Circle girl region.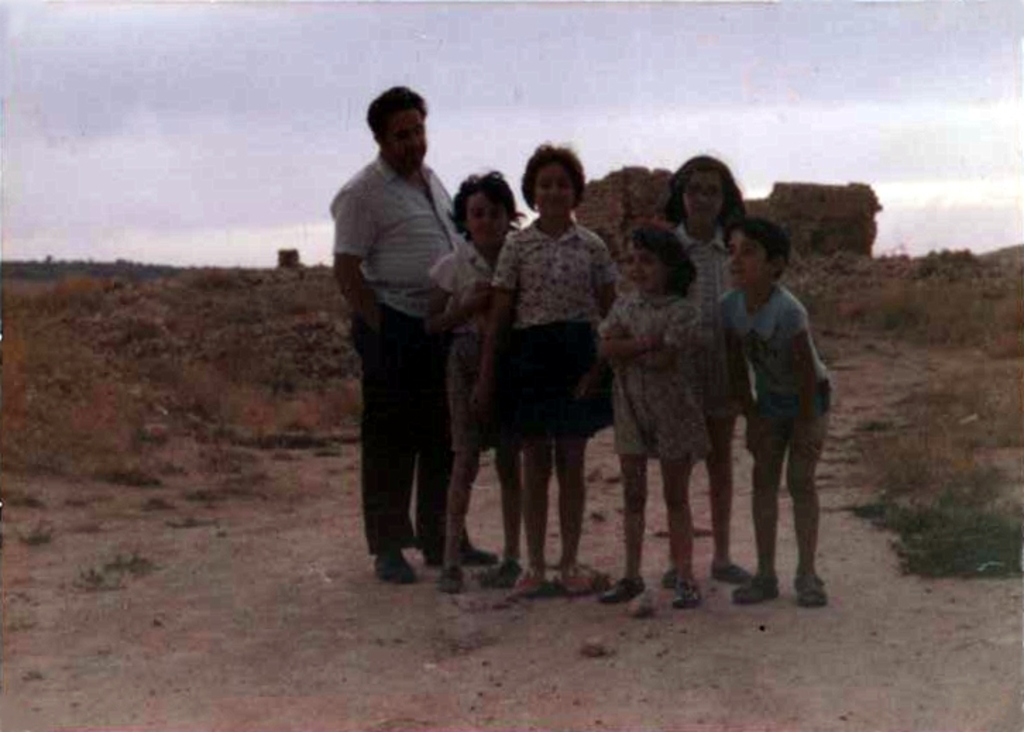
Region: [601, 221, 714, 608].
